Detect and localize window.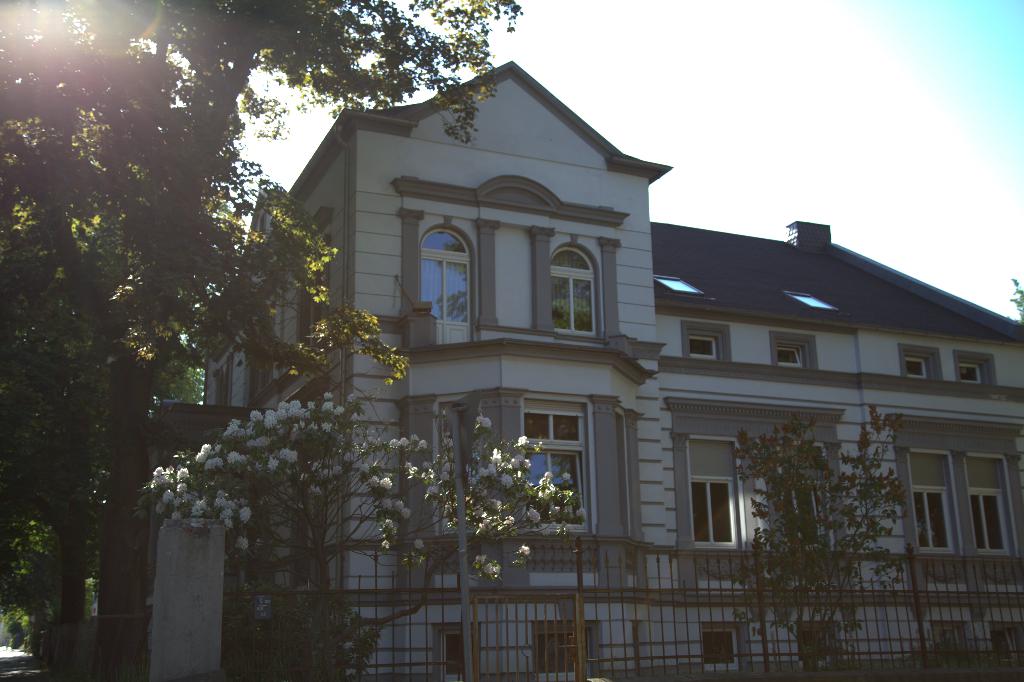
Localized at box=[524, 414, 579, 443].
